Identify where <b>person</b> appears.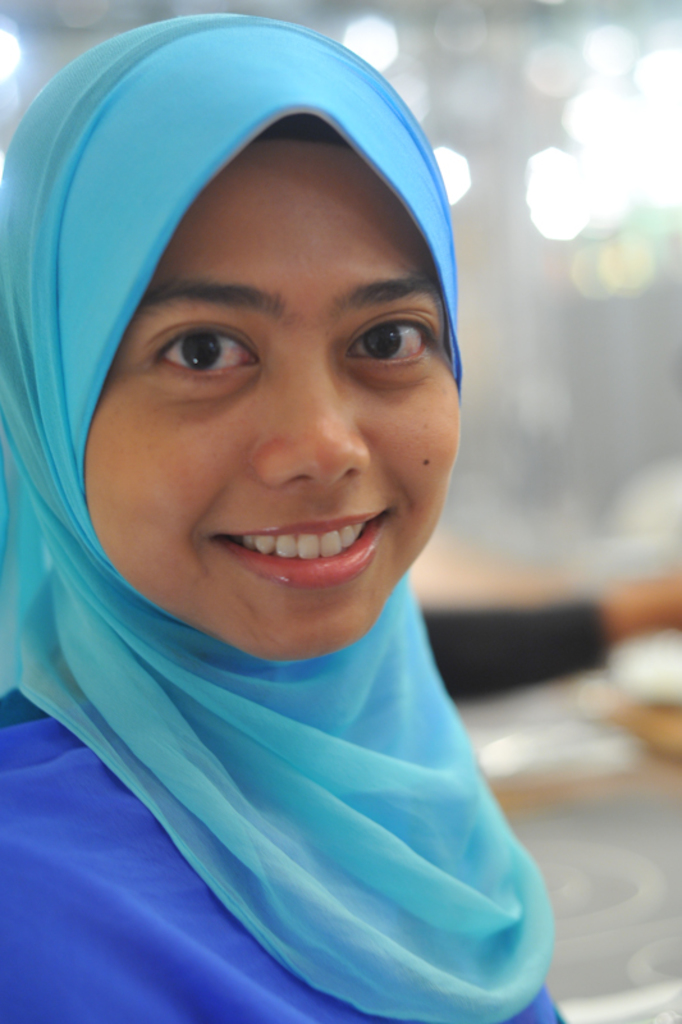
Appears at bbox=[0, 12, 581, 995].
